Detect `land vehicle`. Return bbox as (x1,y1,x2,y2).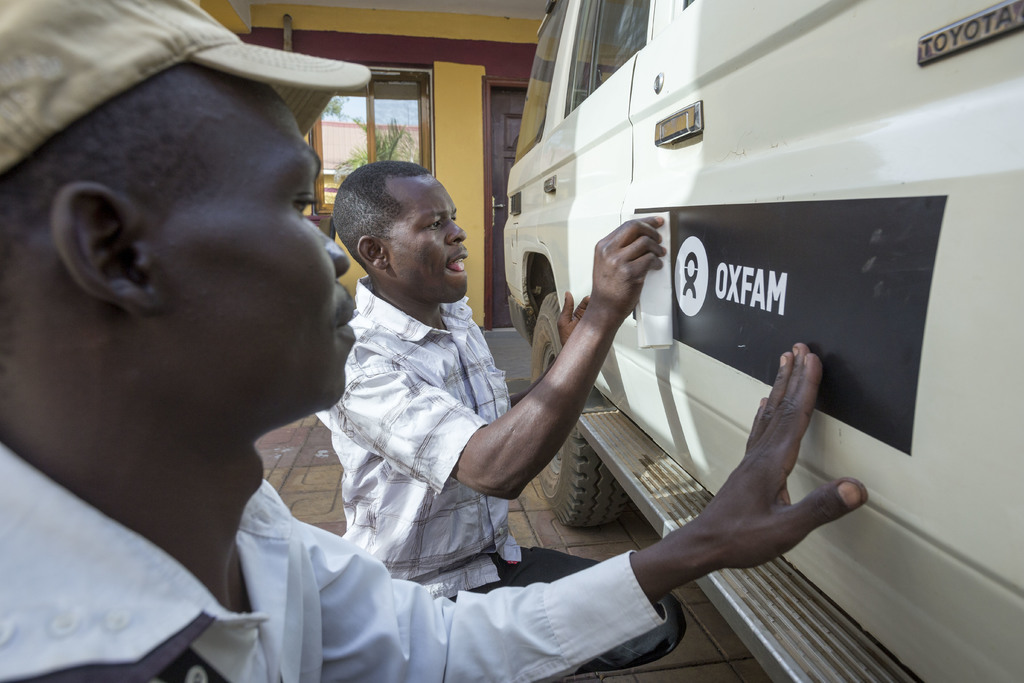
(506,0,1023,682).
